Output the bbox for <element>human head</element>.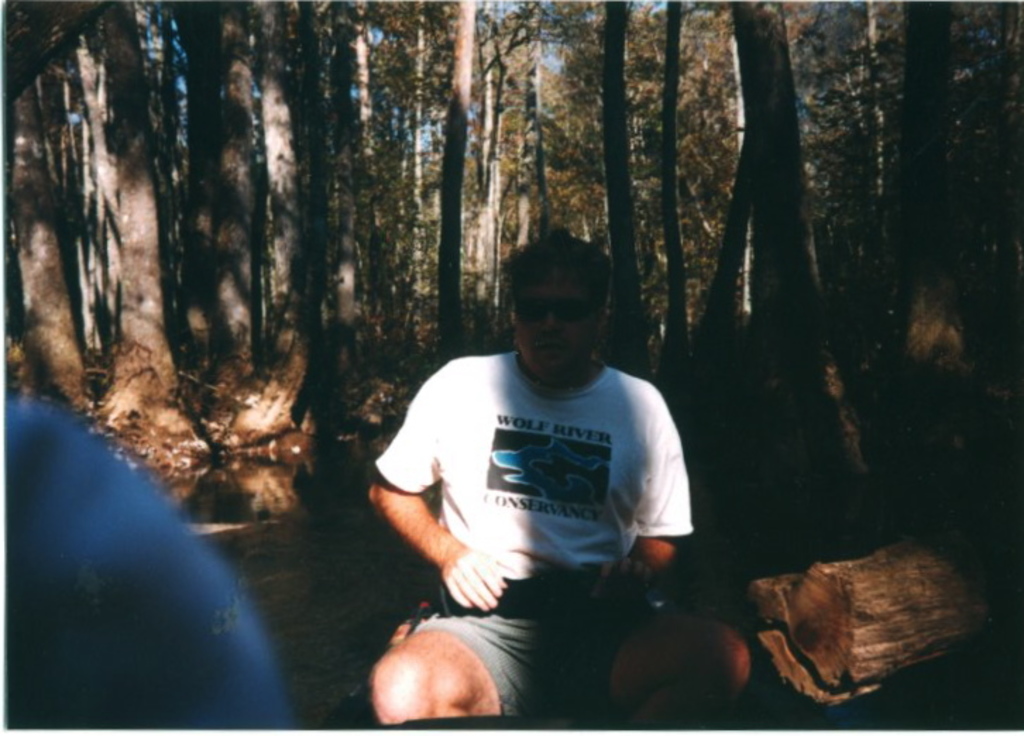
<box>505,231,612,384</box>.
